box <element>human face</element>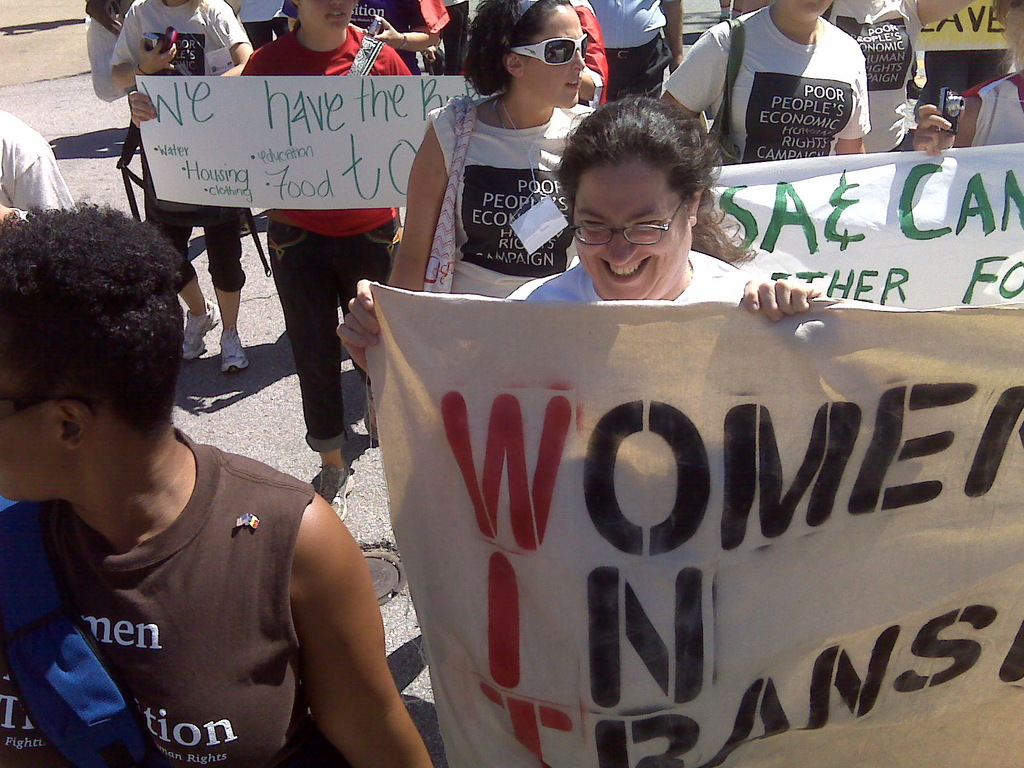
(300,0,358,35)
